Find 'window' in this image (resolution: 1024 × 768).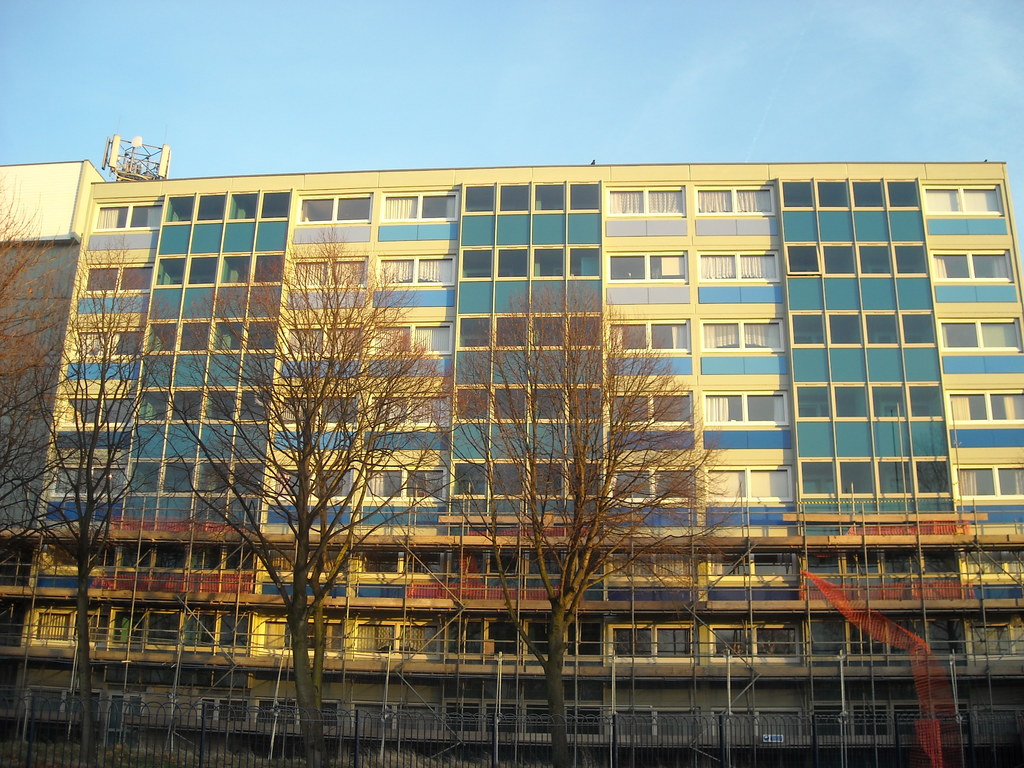
left=850, top=180, right=885, bottom=211.
